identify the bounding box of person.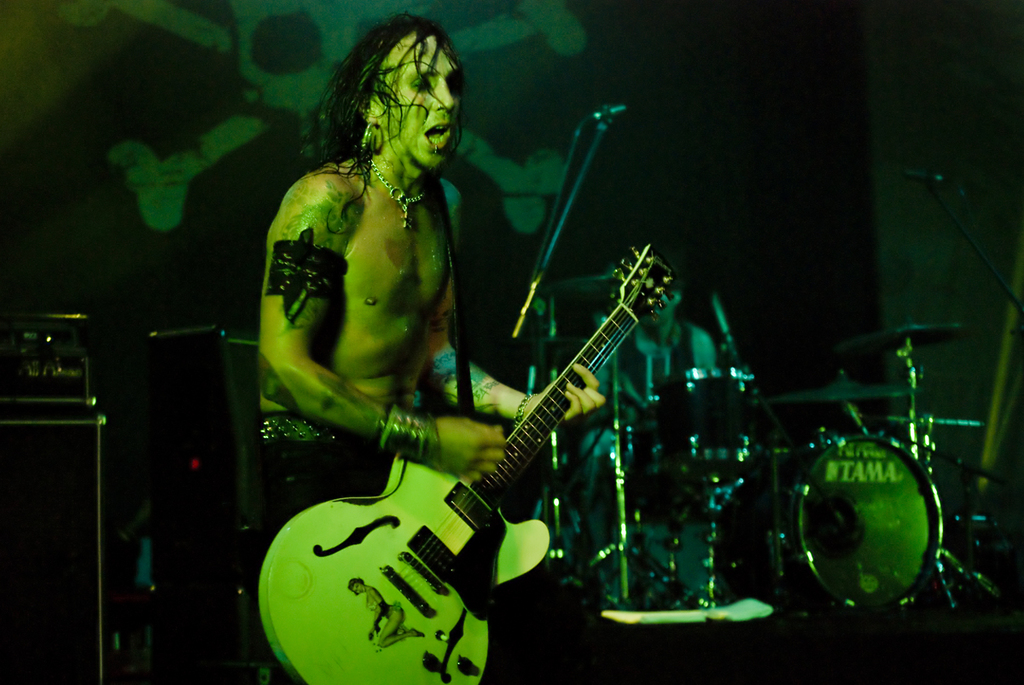
578,253,731,583.
